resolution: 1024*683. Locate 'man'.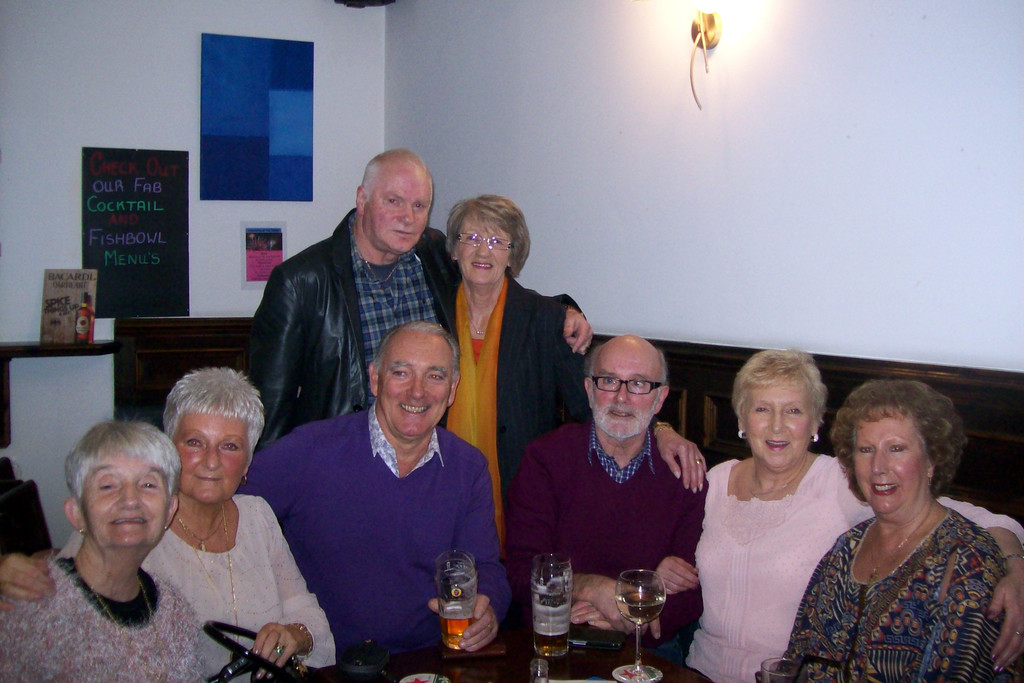
{"x1": 255, "y1": 307, "x2": 503, "y2": 668}.
